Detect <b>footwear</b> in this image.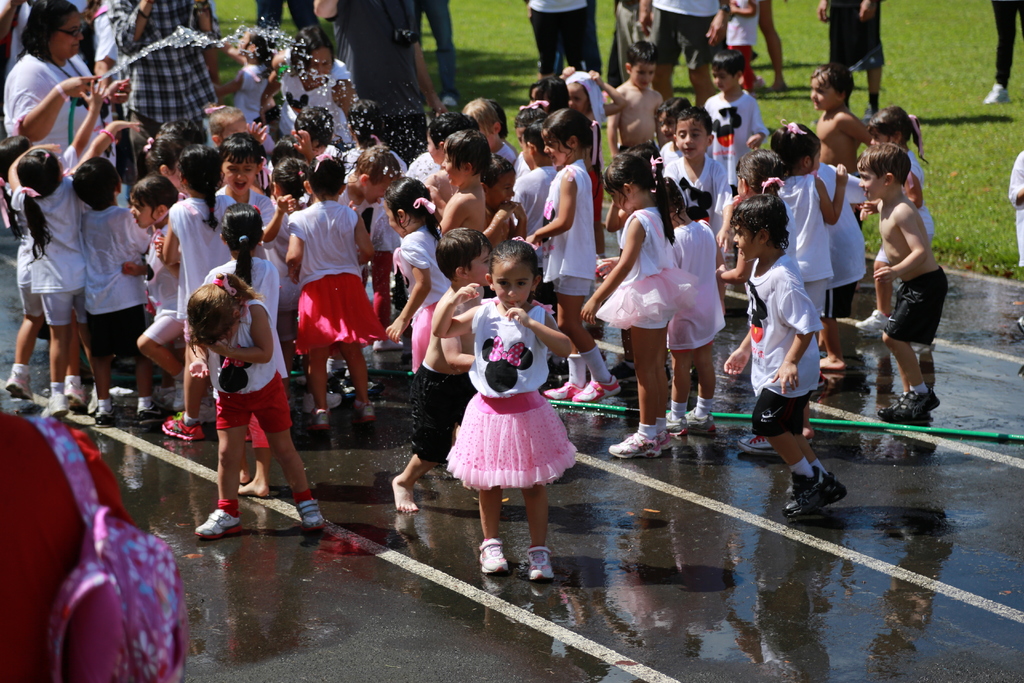
Detection: detection(568, 377, 618, 403).
